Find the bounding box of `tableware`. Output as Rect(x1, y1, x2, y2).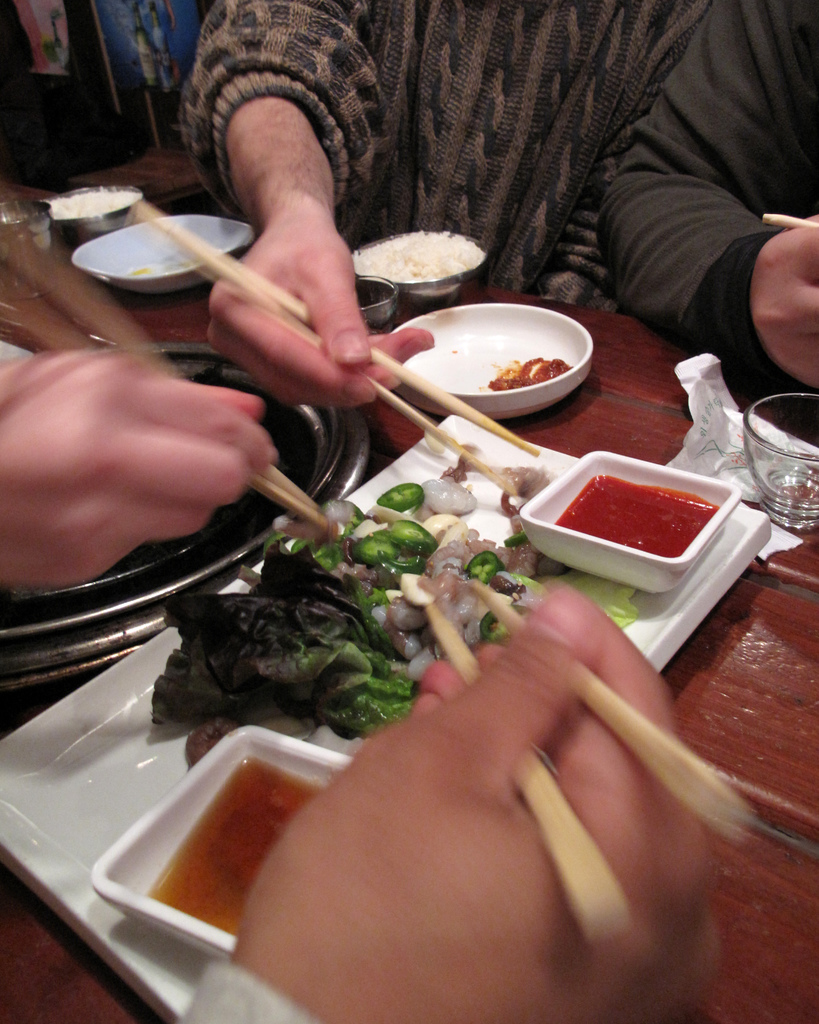
Rect(0, 414, 785, 1021).
